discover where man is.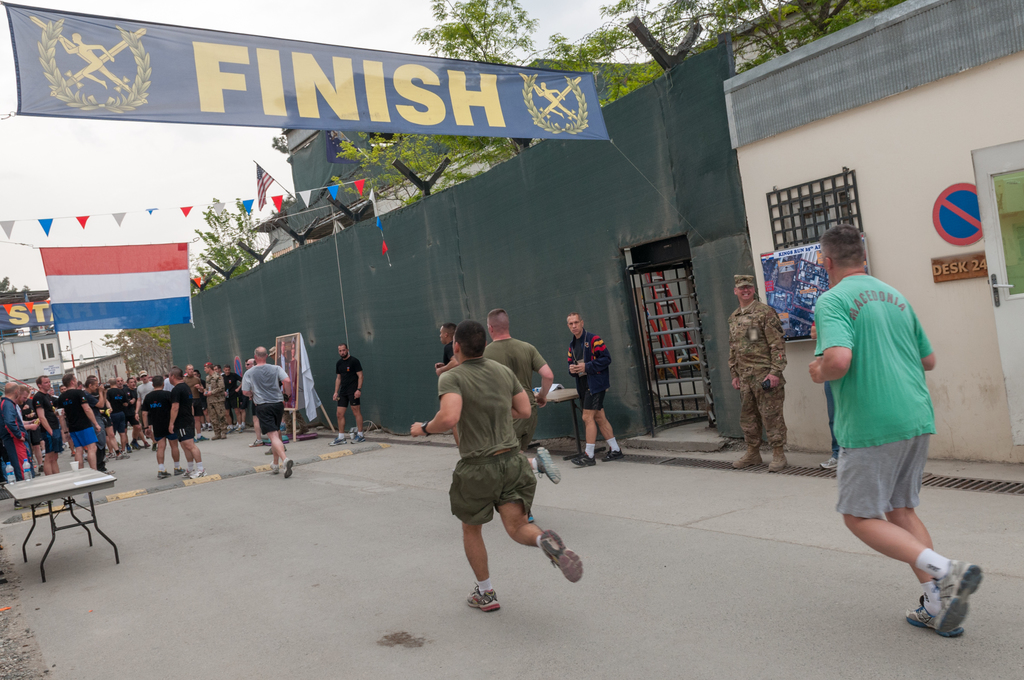
Discovered at (left=814, top=327, right=840, bottom=471).
